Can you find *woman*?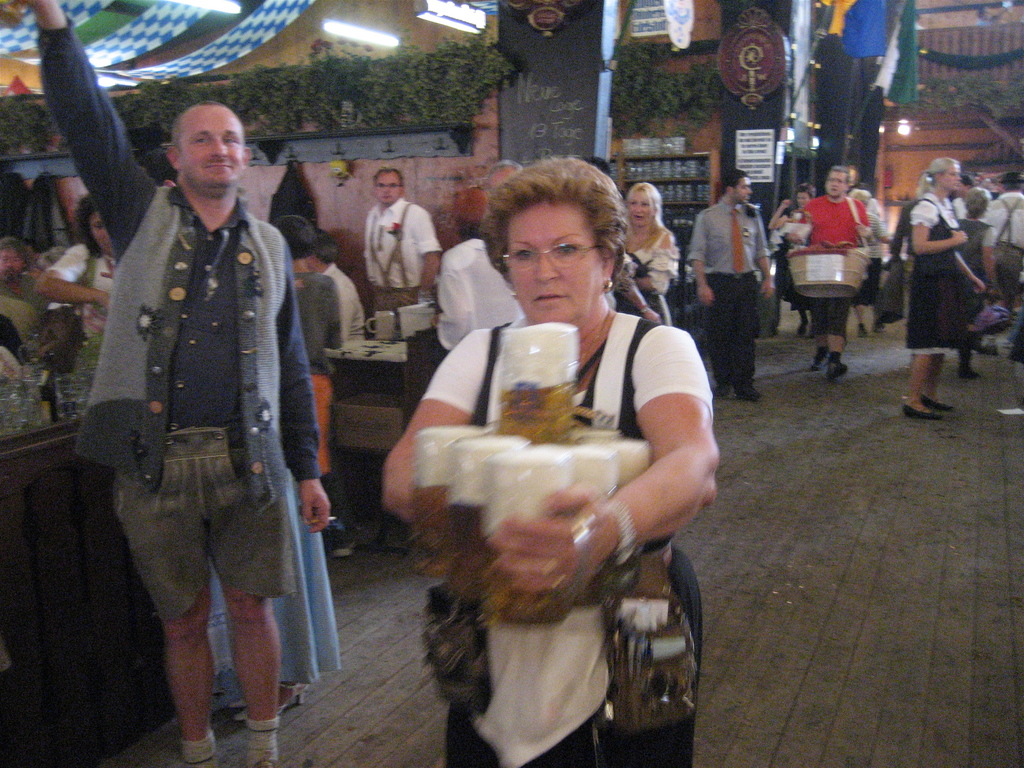
Yes, bounding box: [397, 180, 708, 742].
